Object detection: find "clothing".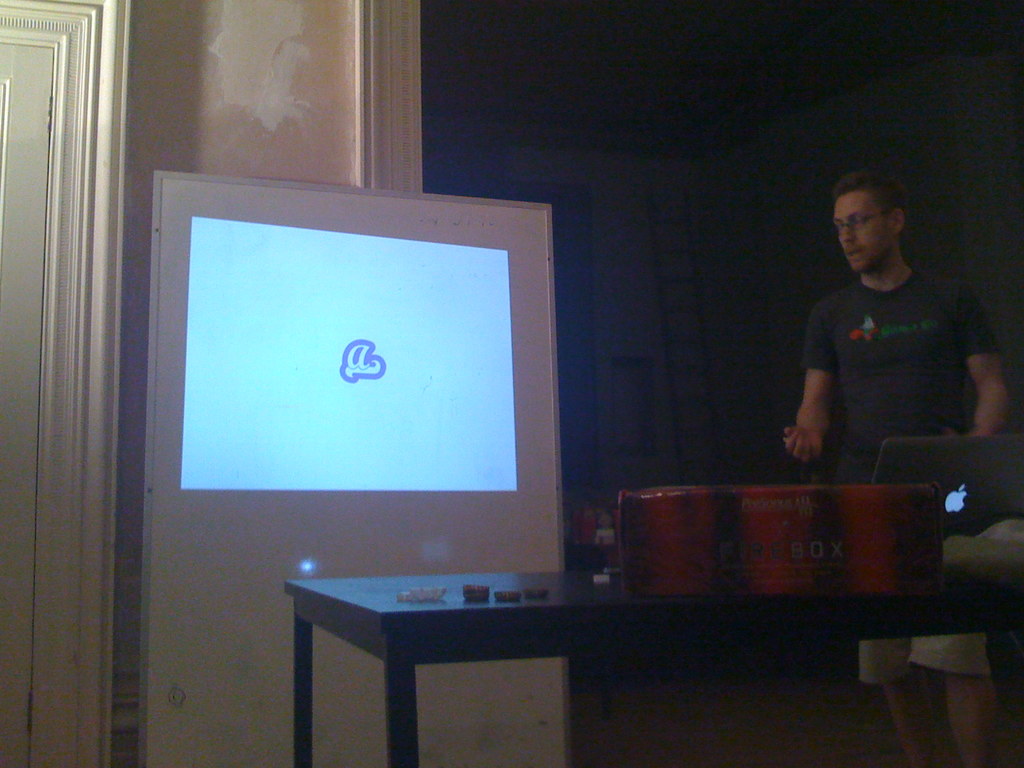
x1=767, y1=273, x2=966, y2=467.
